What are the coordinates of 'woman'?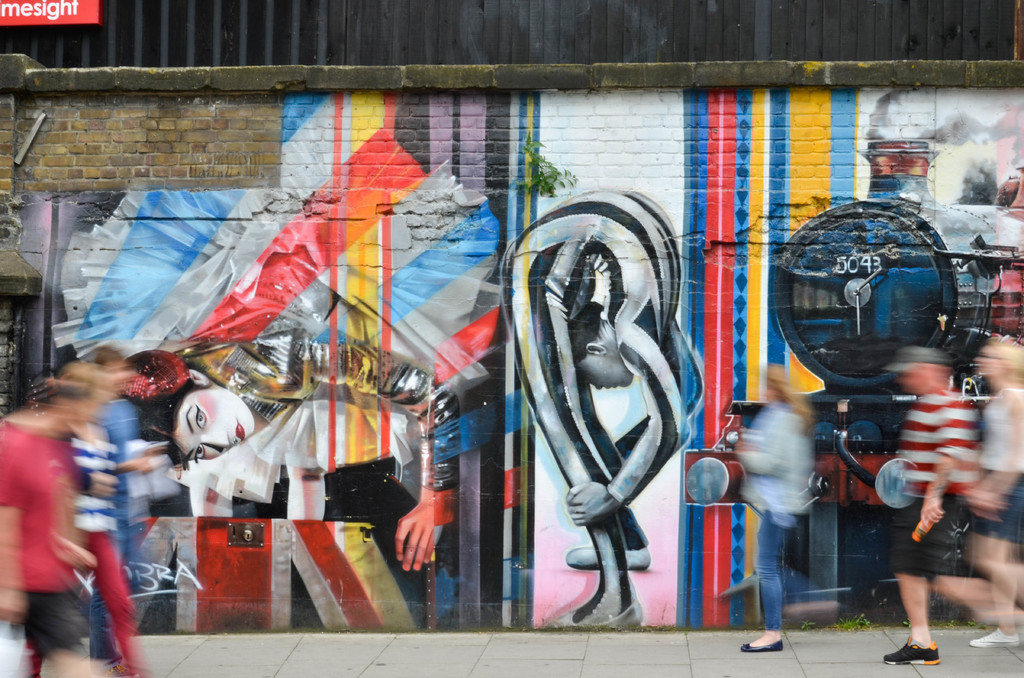
{"x1": 86, "y1": 307, "x2": 476, "y2": 577}.
